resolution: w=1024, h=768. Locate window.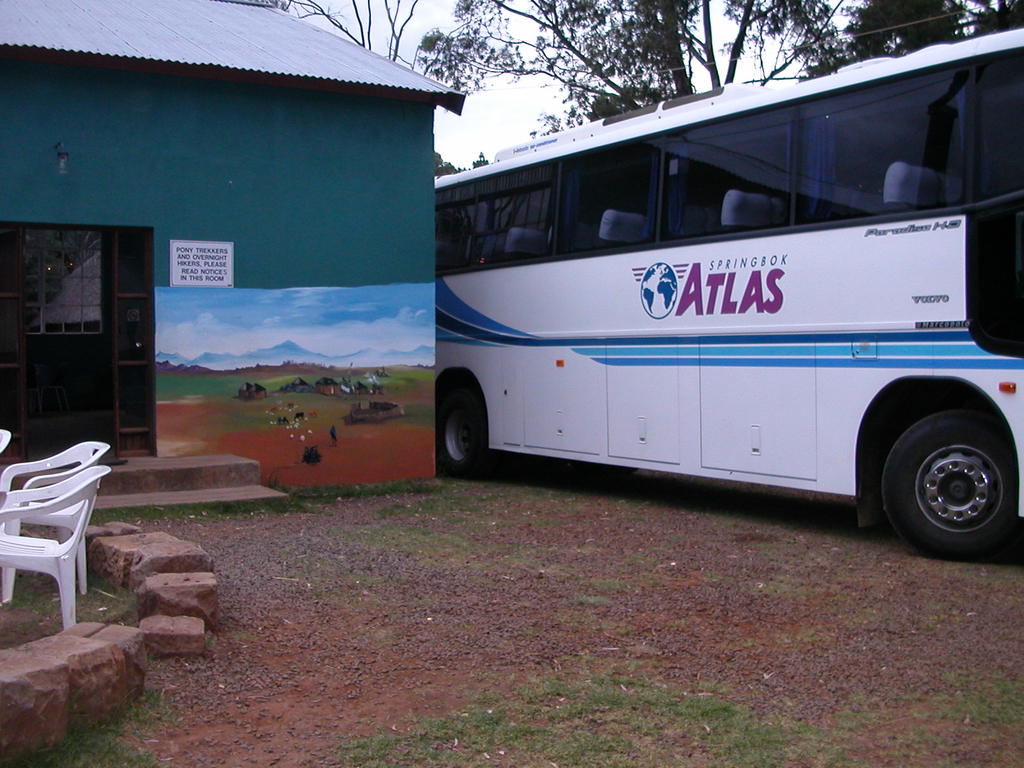
[x1=792, y1=63, x2=964, y2=216].
